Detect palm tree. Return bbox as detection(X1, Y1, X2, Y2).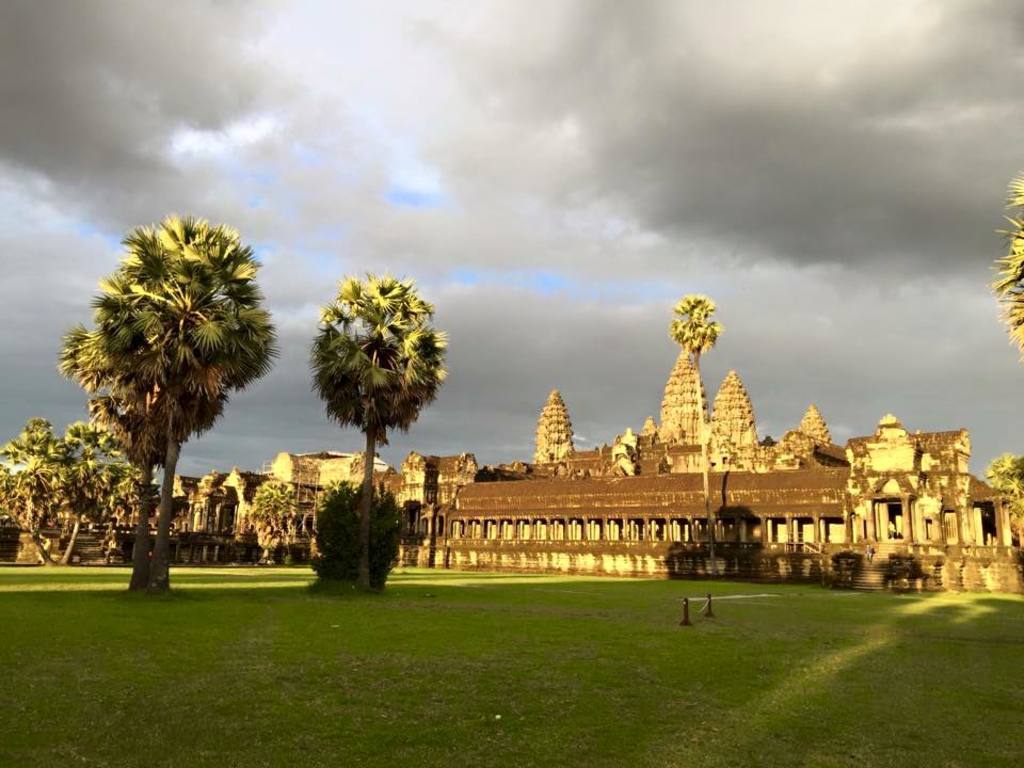
detection(987, 158, 1023, 363).
